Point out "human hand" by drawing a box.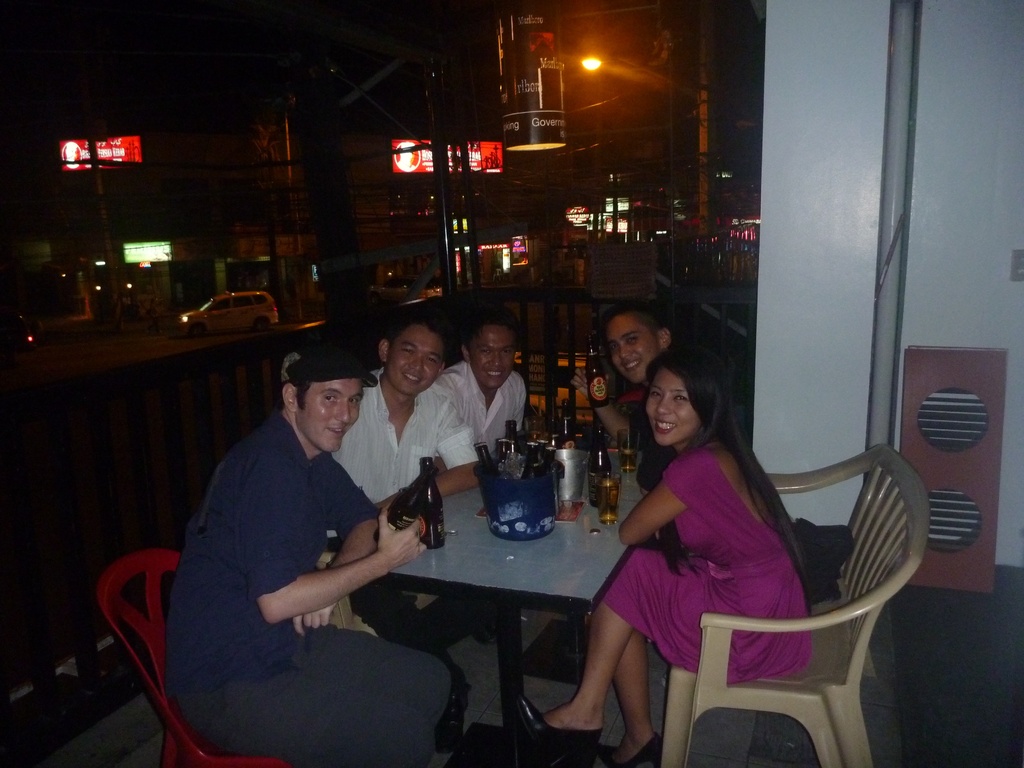
left=292, top=598, right=342, bottom=638.
